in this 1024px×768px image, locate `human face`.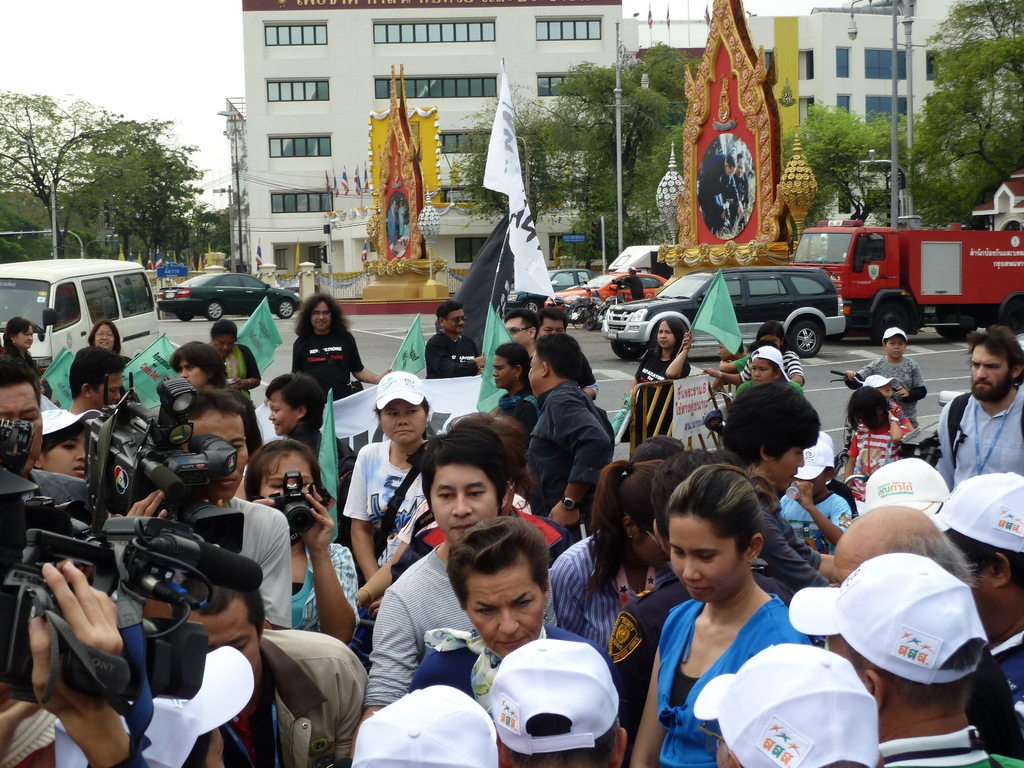
Bounding box: <bbox>543, 318, 565, 337</bbox>.
